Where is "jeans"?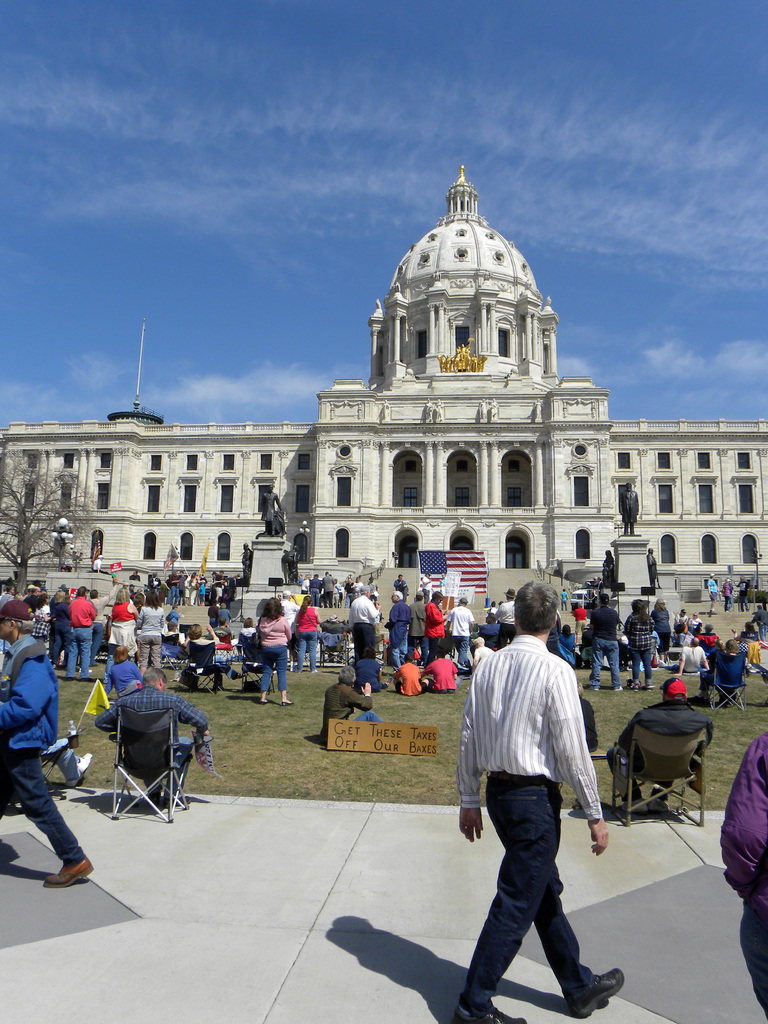
bbox(452, 770, 595, 1015).
